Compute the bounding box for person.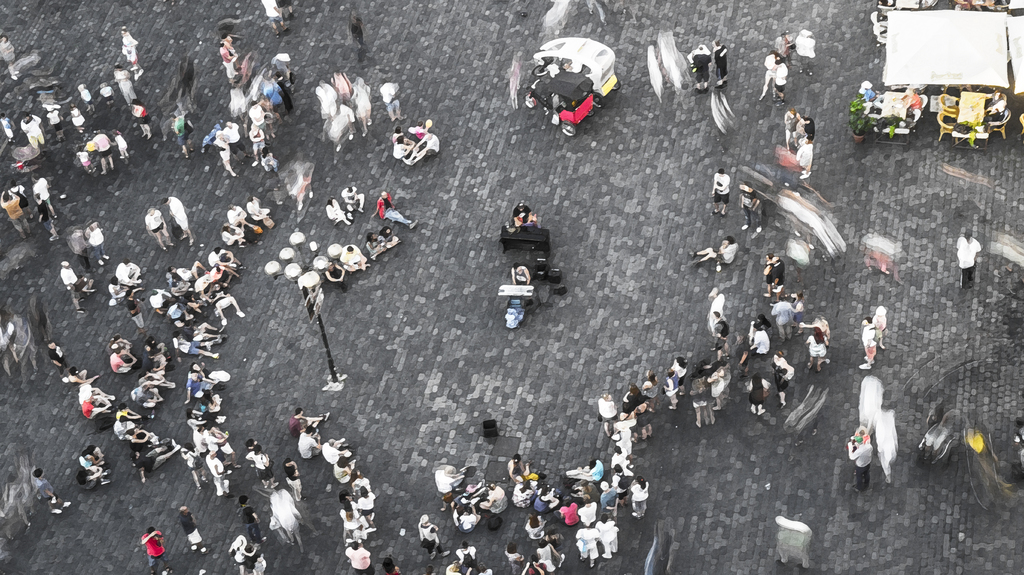
l=873, t=307, r=893, b=352.
